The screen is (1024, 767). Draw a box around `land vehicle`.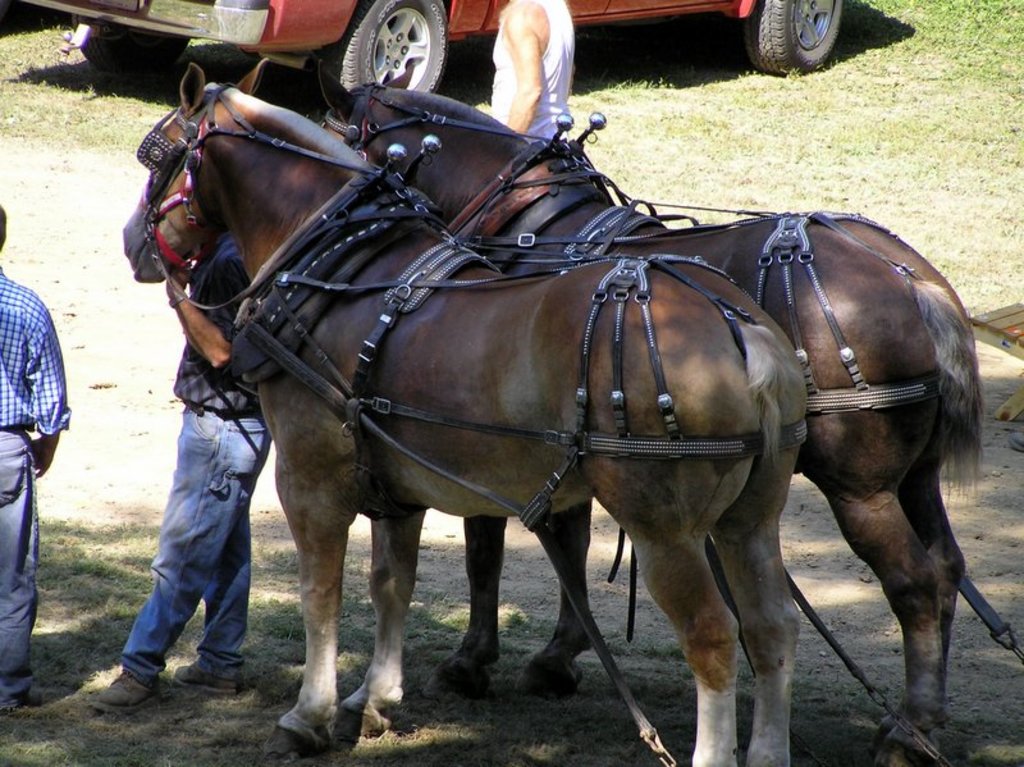
(x1=0, y1=0, x2=844, y2=114).
